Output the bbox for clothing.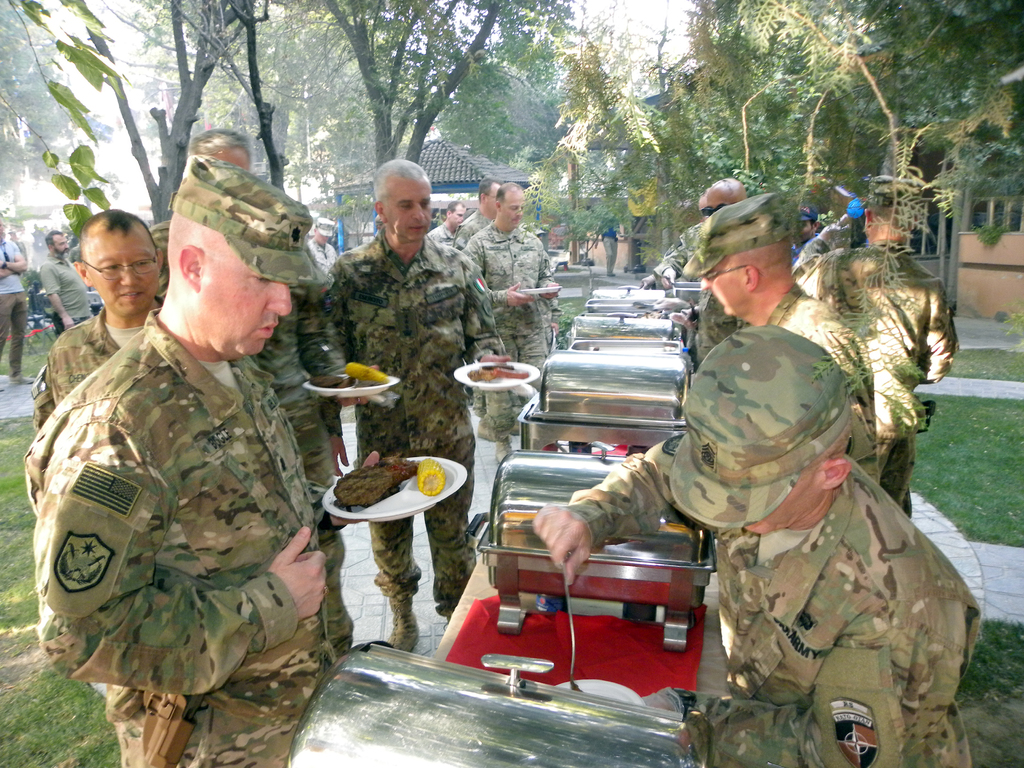
x1=451 y1=211 x2=493 y2=253.
